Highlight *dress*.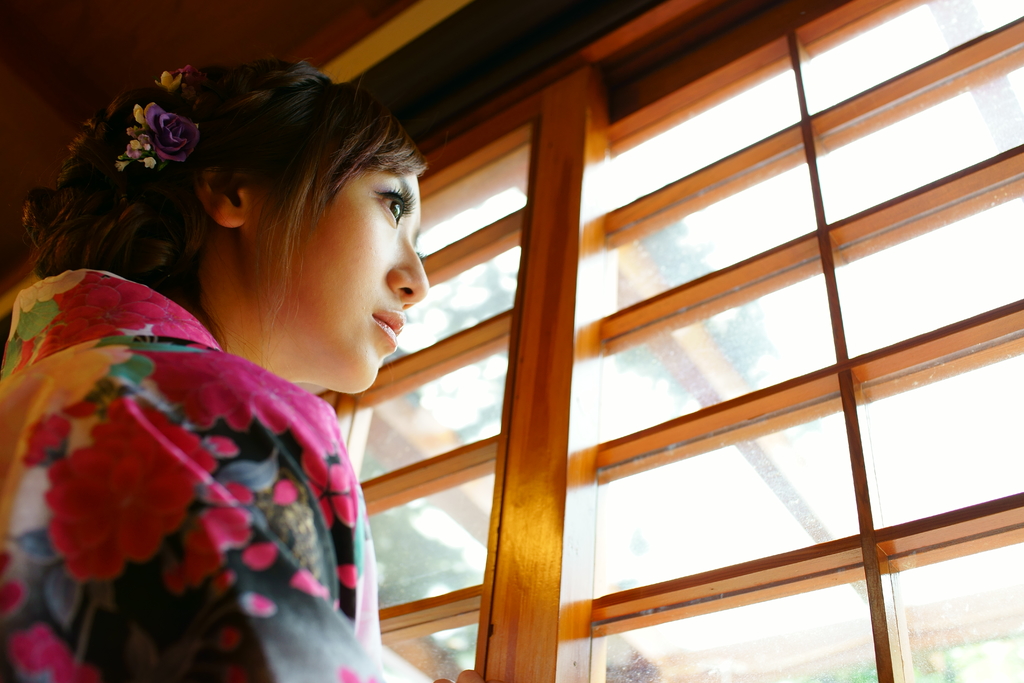
Highlighted region: (x1=0, y1=269, x2=424, y2=682).
